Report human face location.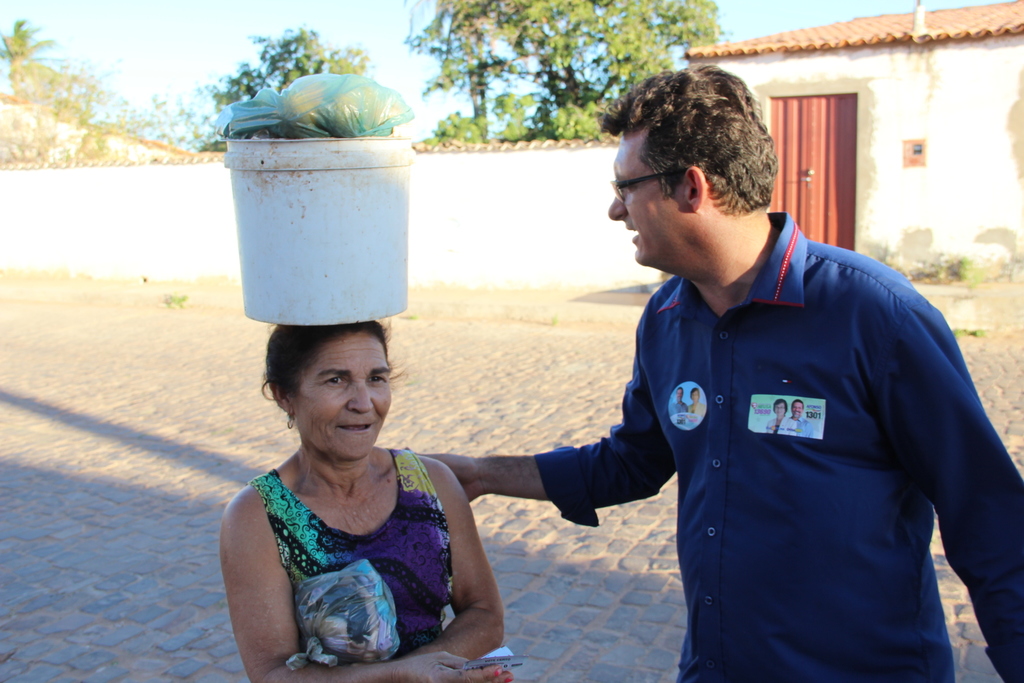
Report: (609,142,675,266).
